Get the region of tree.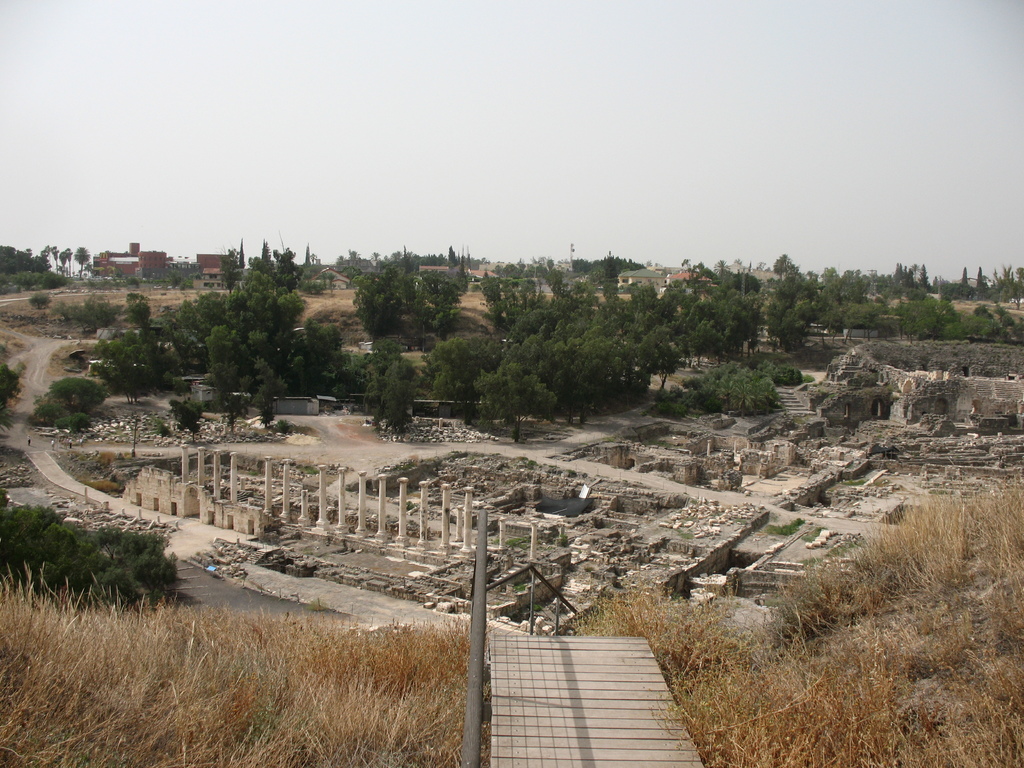
bbox=(886, 289, 940, 339).
